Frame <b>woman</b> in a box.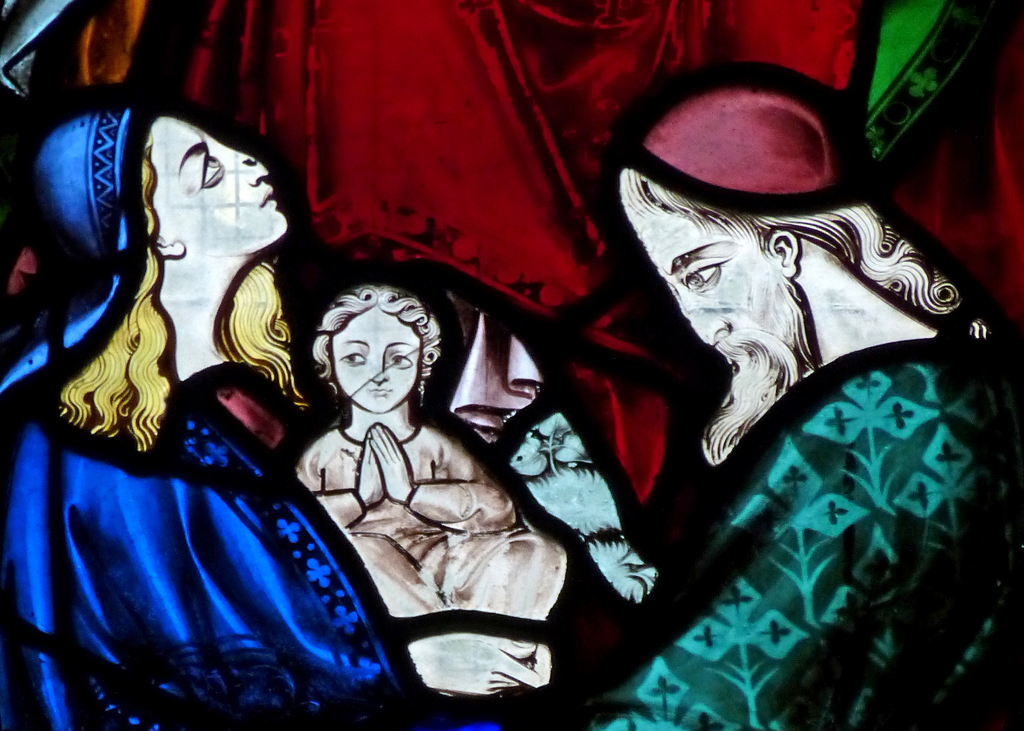
pyautogui.locateOnScreen(0, 106, 545, 722).
